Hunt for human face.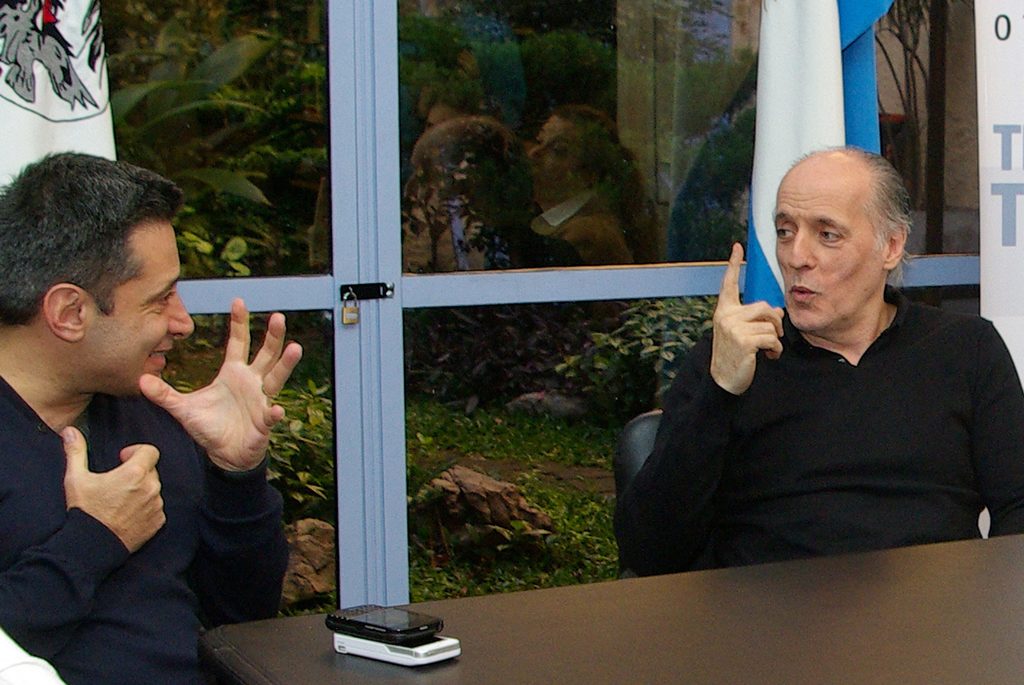
Hunted down at 767 165 881 334.
